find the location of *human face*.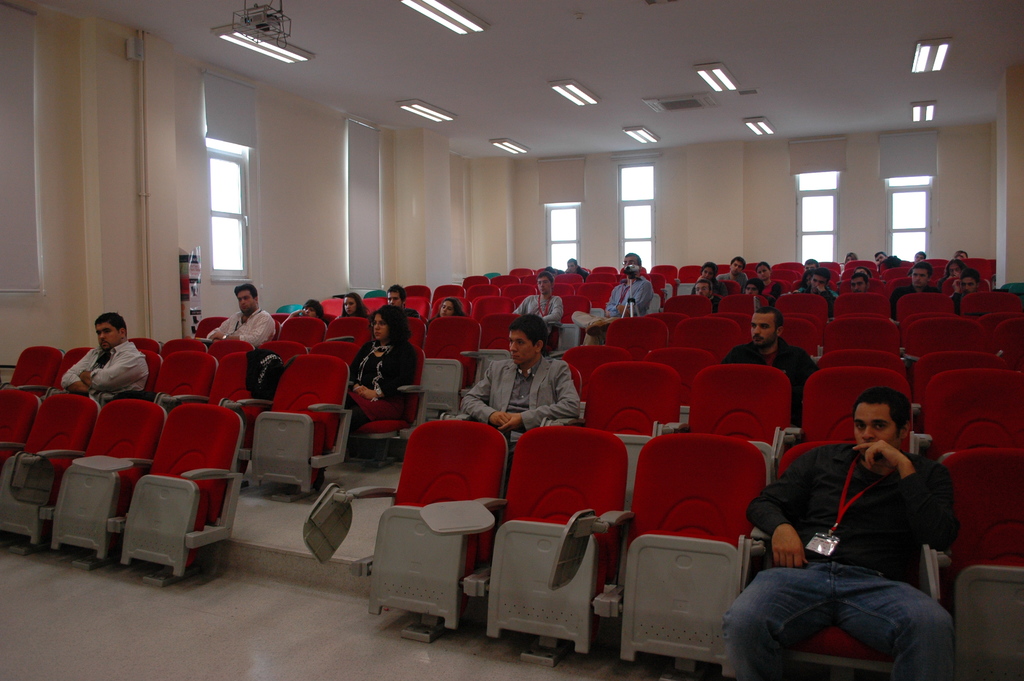
Location: [left=757, top=263, right=771, bottom=279].
